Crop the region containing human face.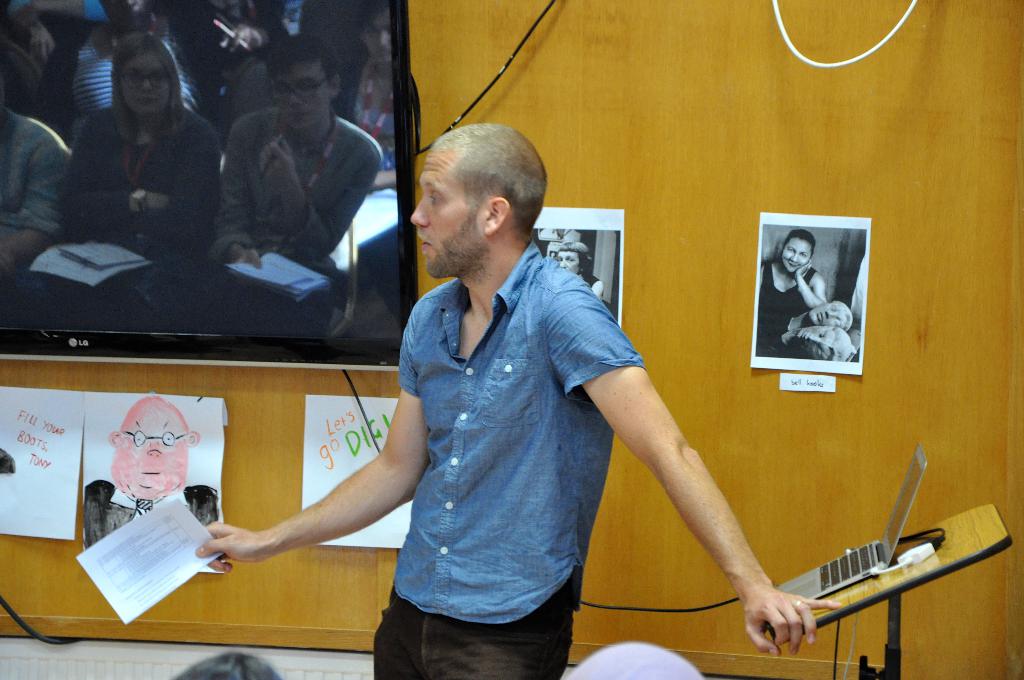
Crop region: BBox(798, 327, 836, 355).
